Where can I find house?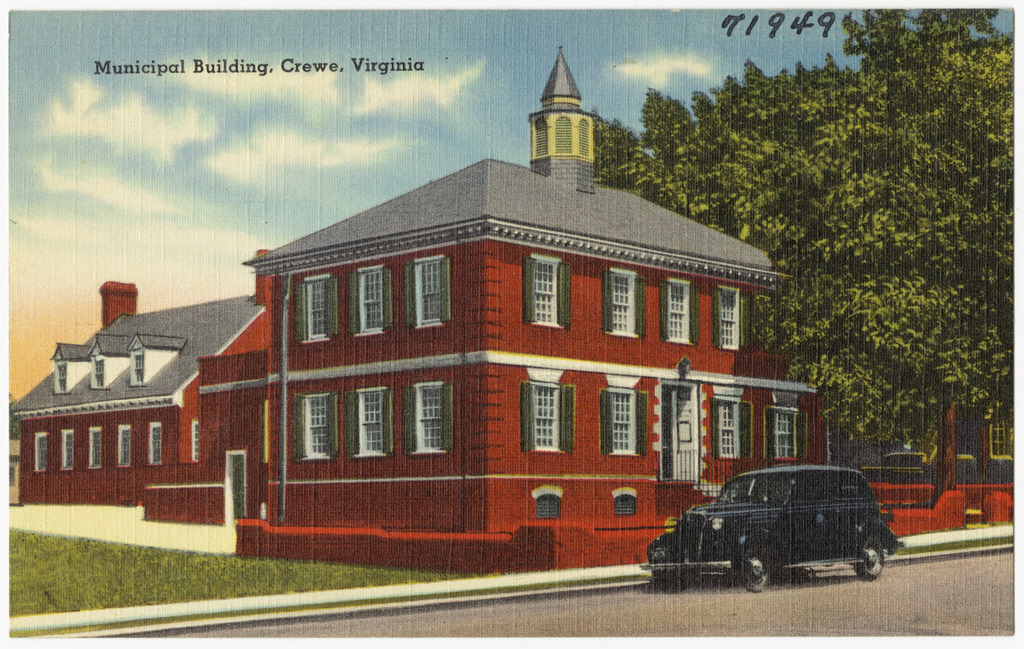
You can find it at BBox(0, 41, 911, 575).
